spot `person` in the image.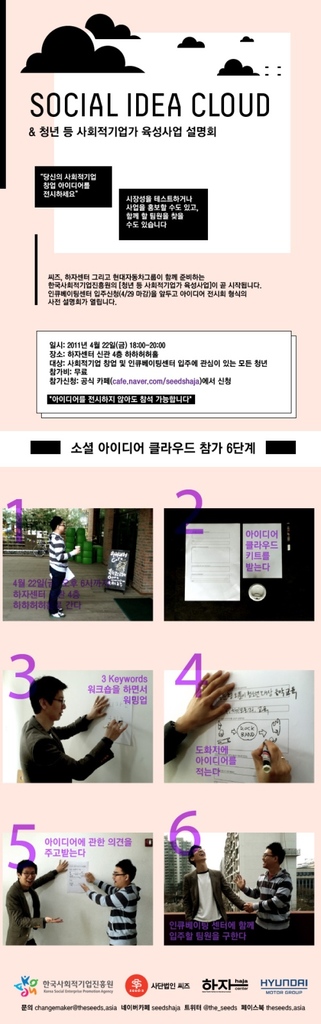
`person` found at [235, 841, 298, 953].
